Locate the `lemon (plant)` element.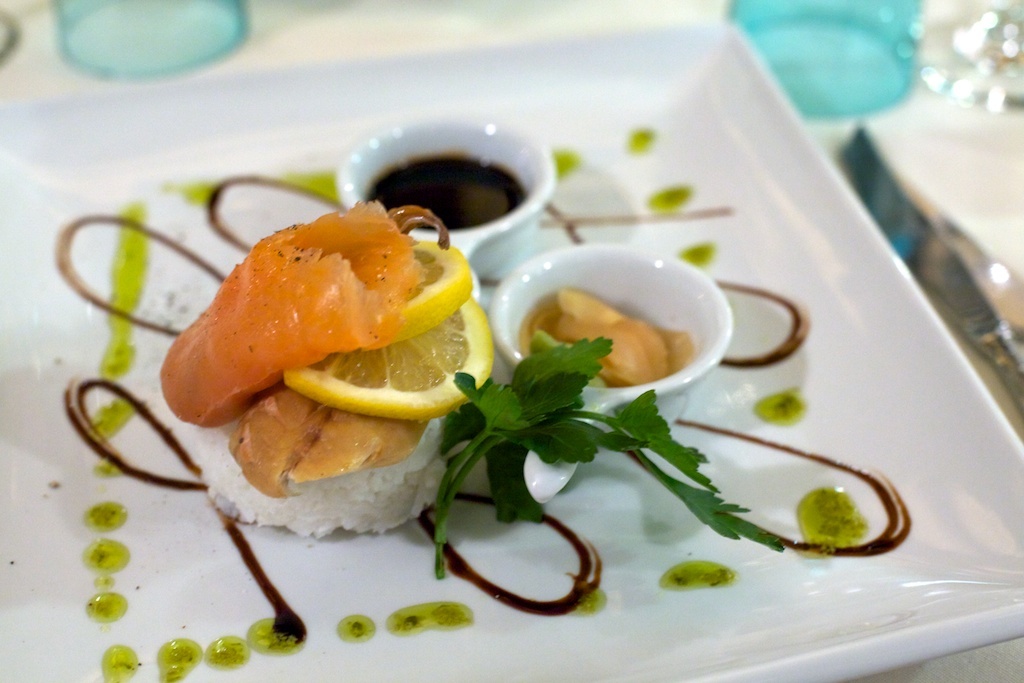
Element bbox: bbox=[393, 242, 475, 342].
